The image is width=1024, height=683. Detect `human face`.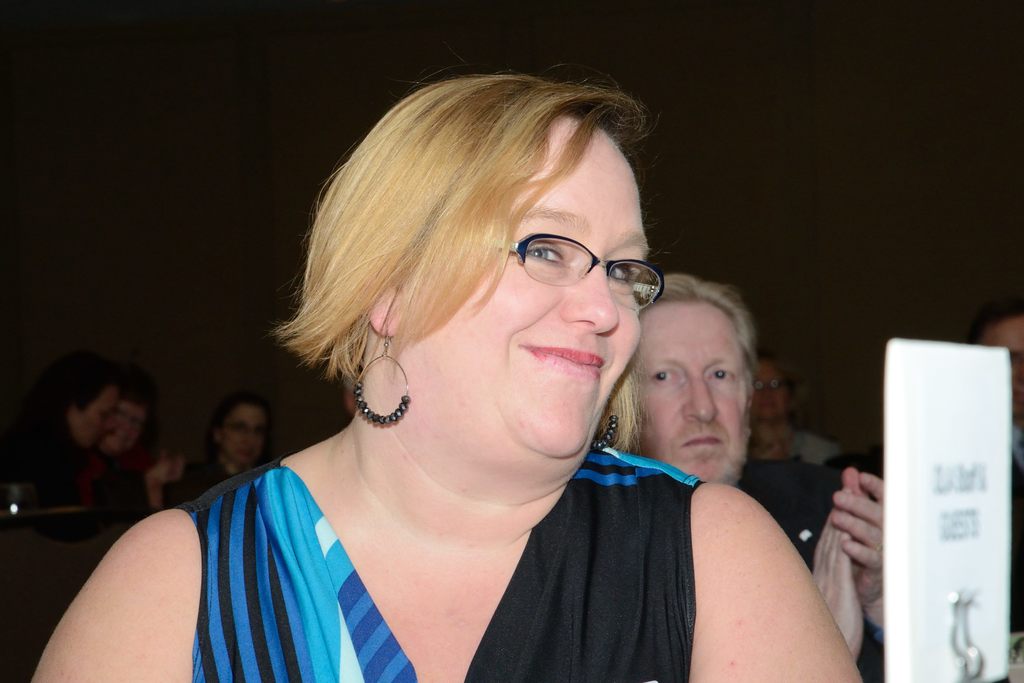
Detection: 64 378 110 457.
